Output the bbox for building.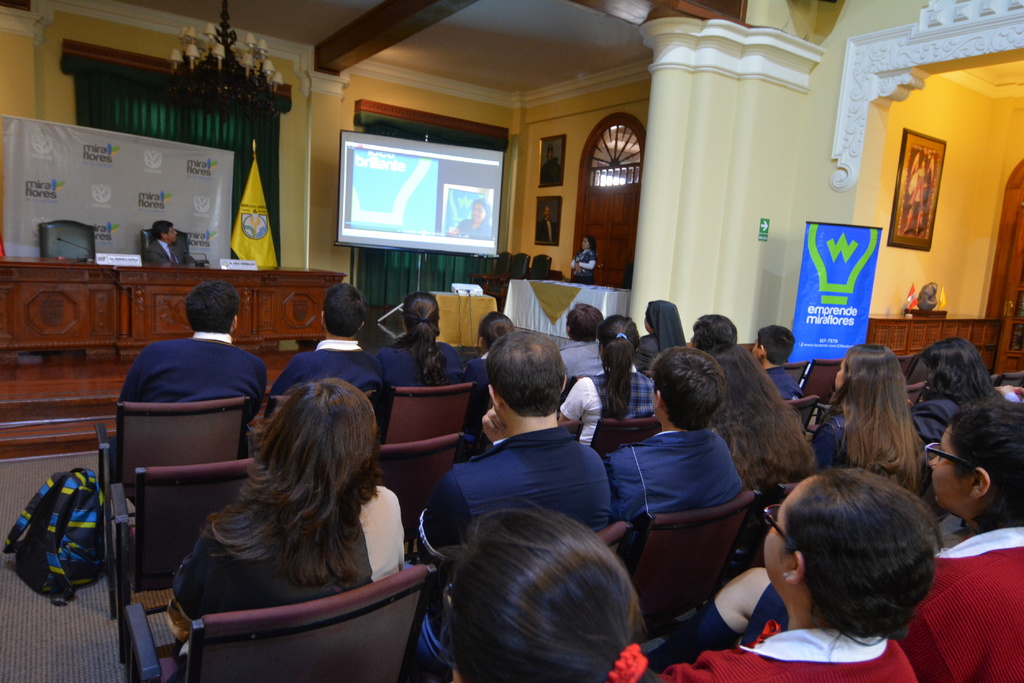
<region>0, 0, 1023, 682</region>.
